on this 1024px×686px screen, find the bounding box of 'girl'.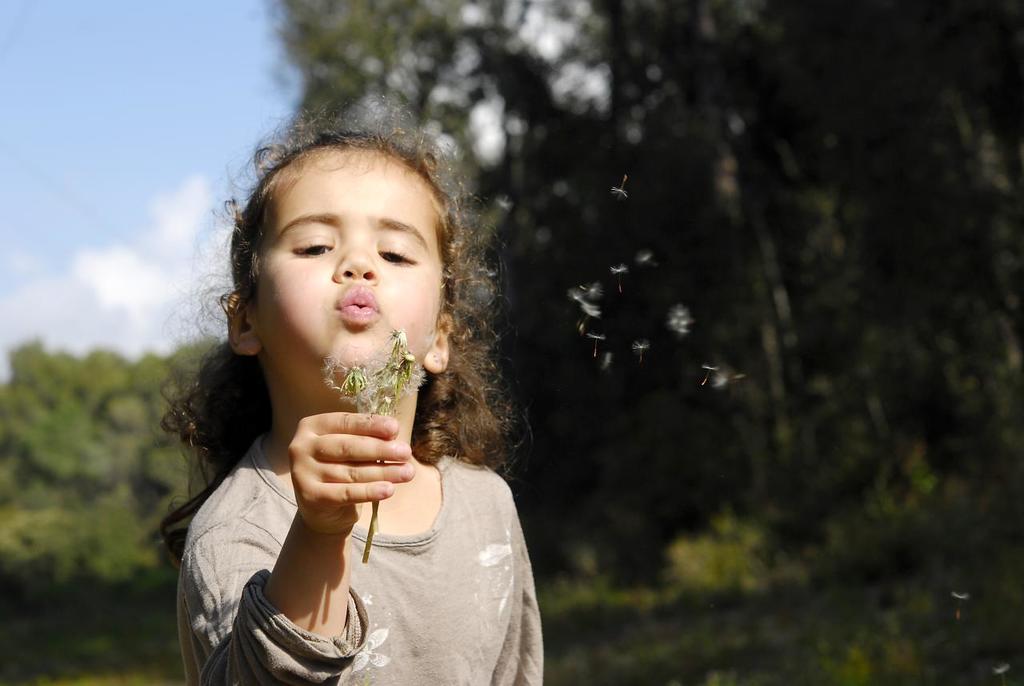
Bounding box: <region>148, 97, 543, 685</region>.
